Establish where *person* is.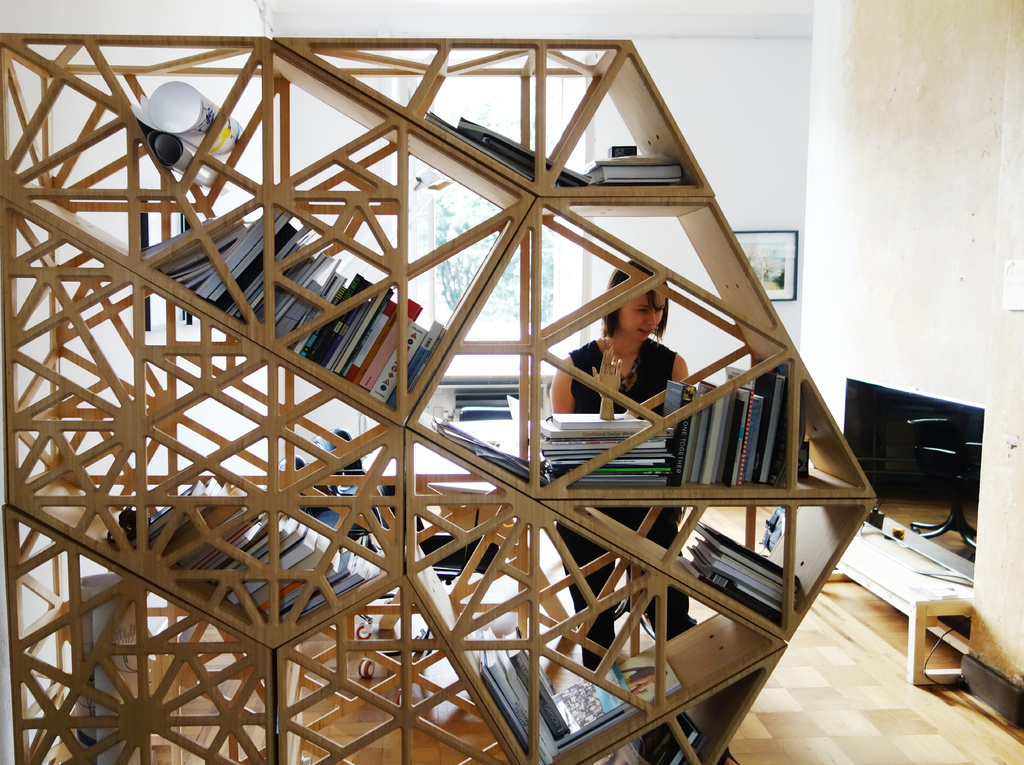
Established at {"left": 546, "top": 257, "right": 689, "bottom": 679}.
